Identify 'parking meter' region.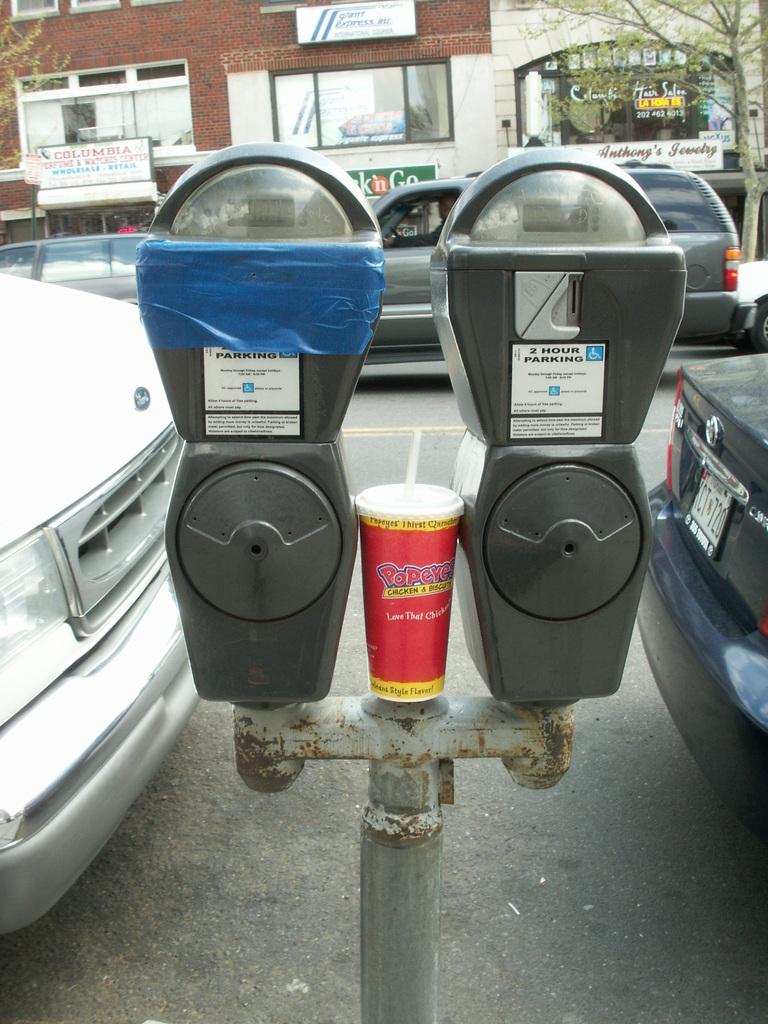
Region: (130, 143, 689, 709).
